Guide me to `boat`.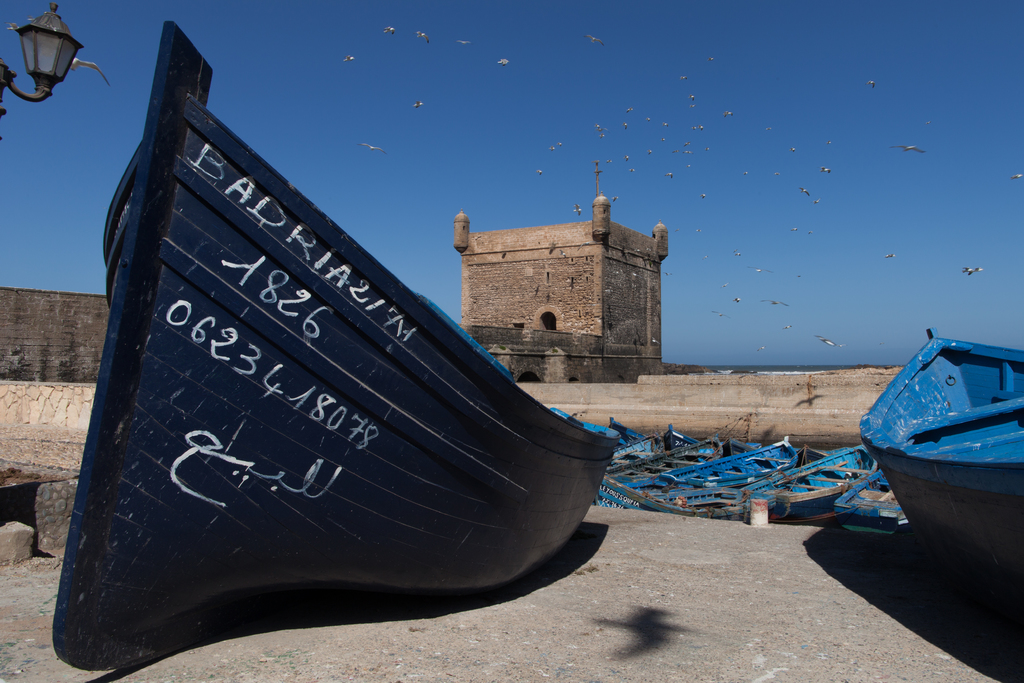
Guidance: {"x1": 52, "y1": 17, "x2": 630, "y2": 675}.
